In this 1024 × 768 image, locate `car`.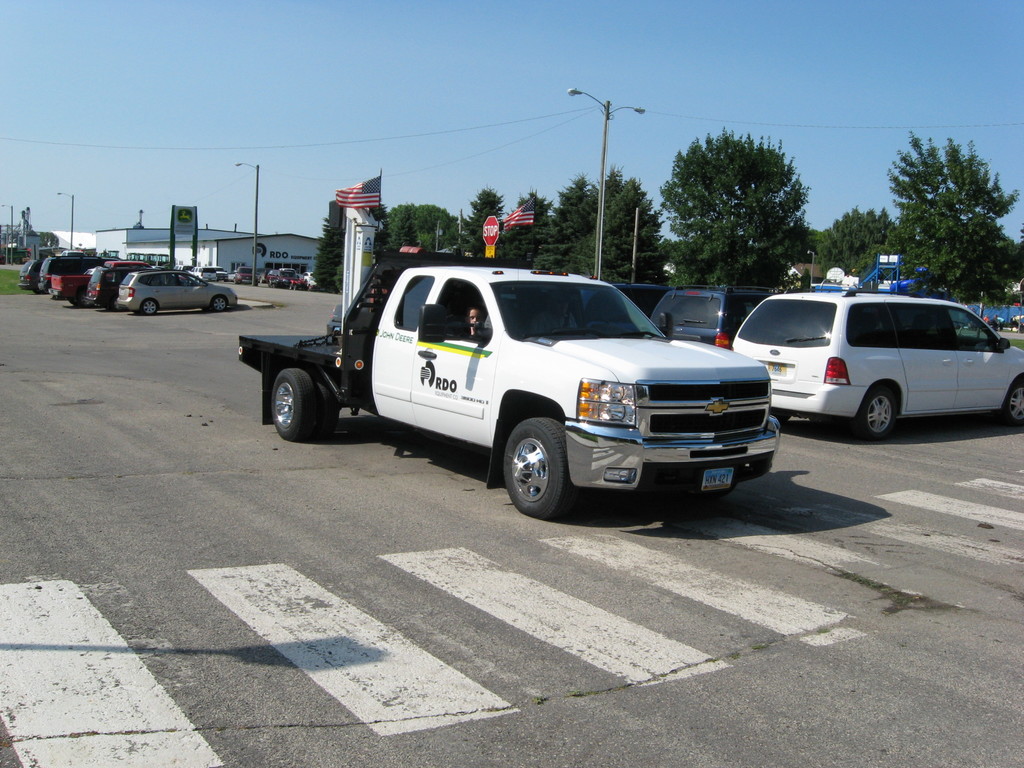
Bounding box: [x1=113, y1=271, x2=234, y2=316].
